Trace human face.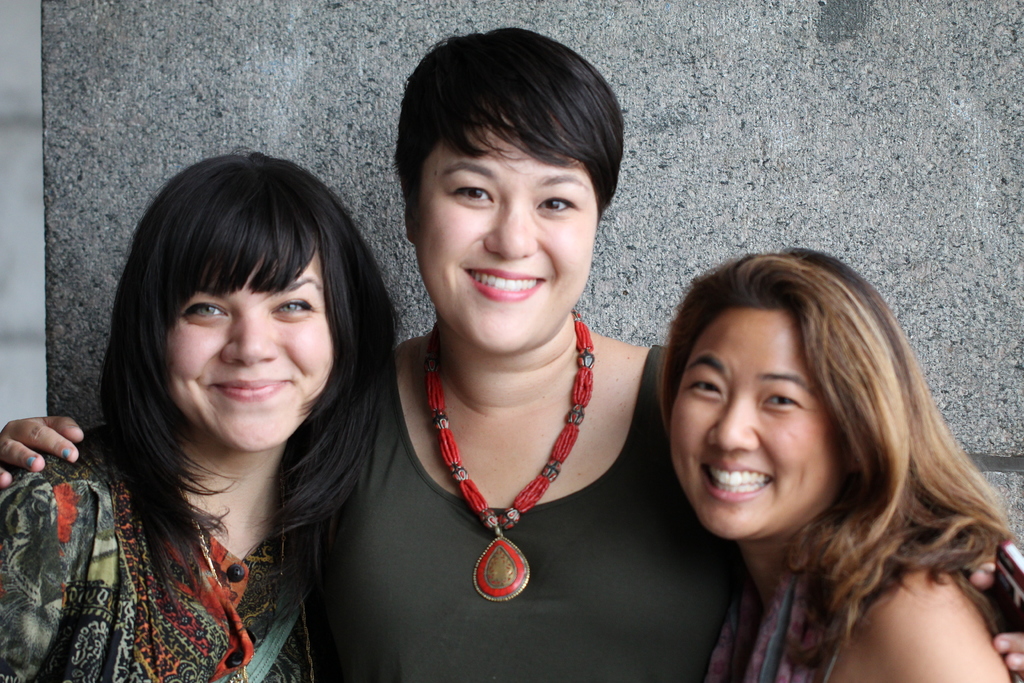
Traced to [164,252,337,456].
